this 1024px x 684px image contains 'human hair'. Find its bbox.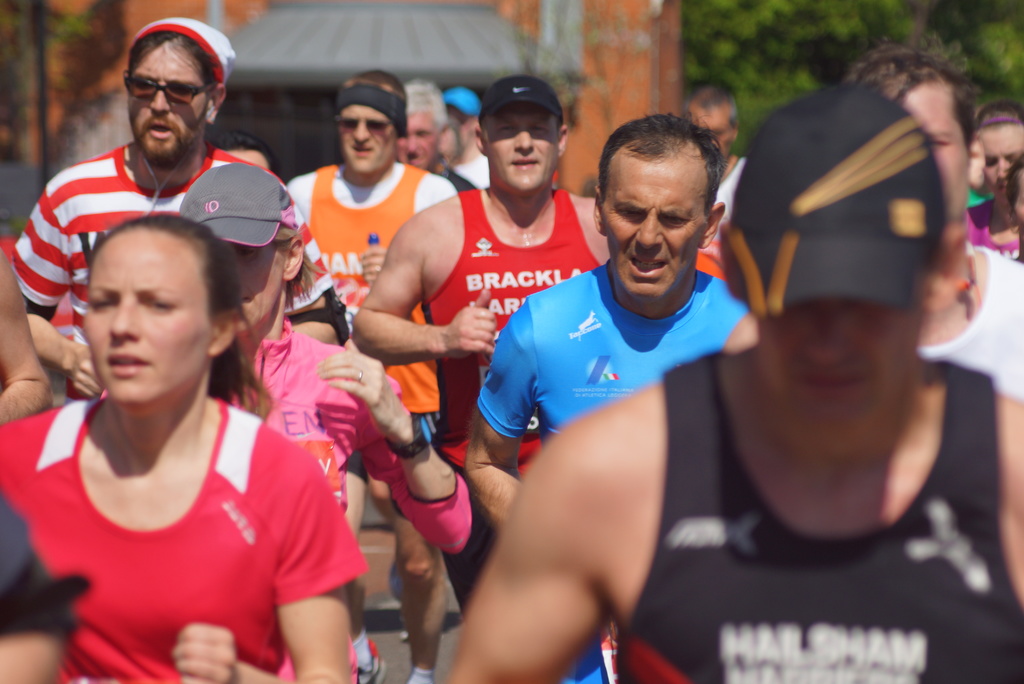
detection(406, 77, 449, 133).
